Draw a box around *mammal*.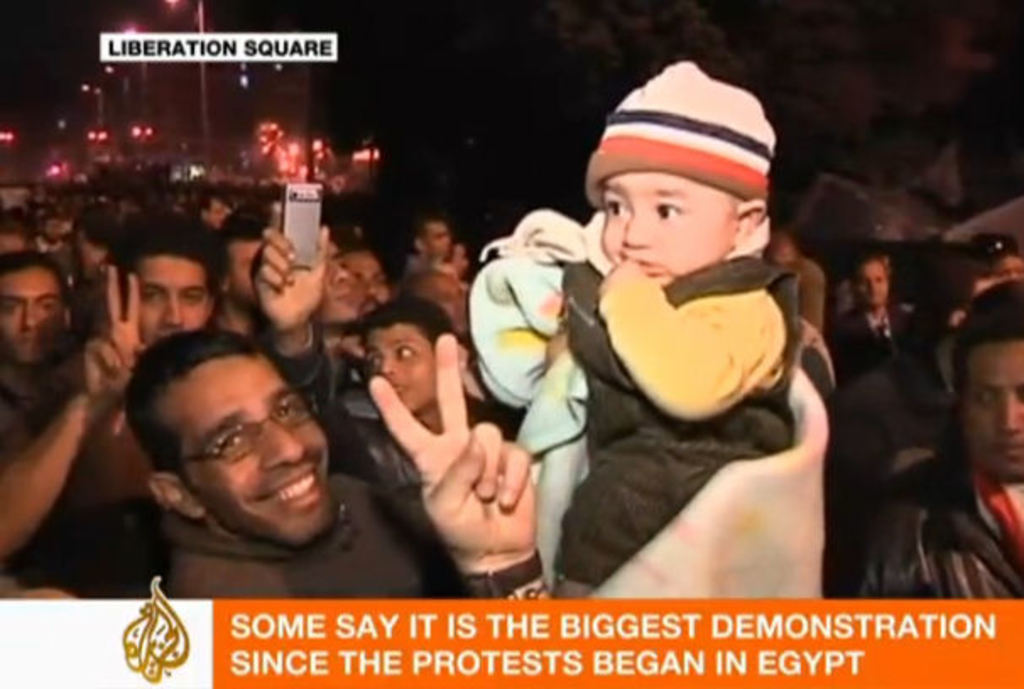
[210,193,270,334].
